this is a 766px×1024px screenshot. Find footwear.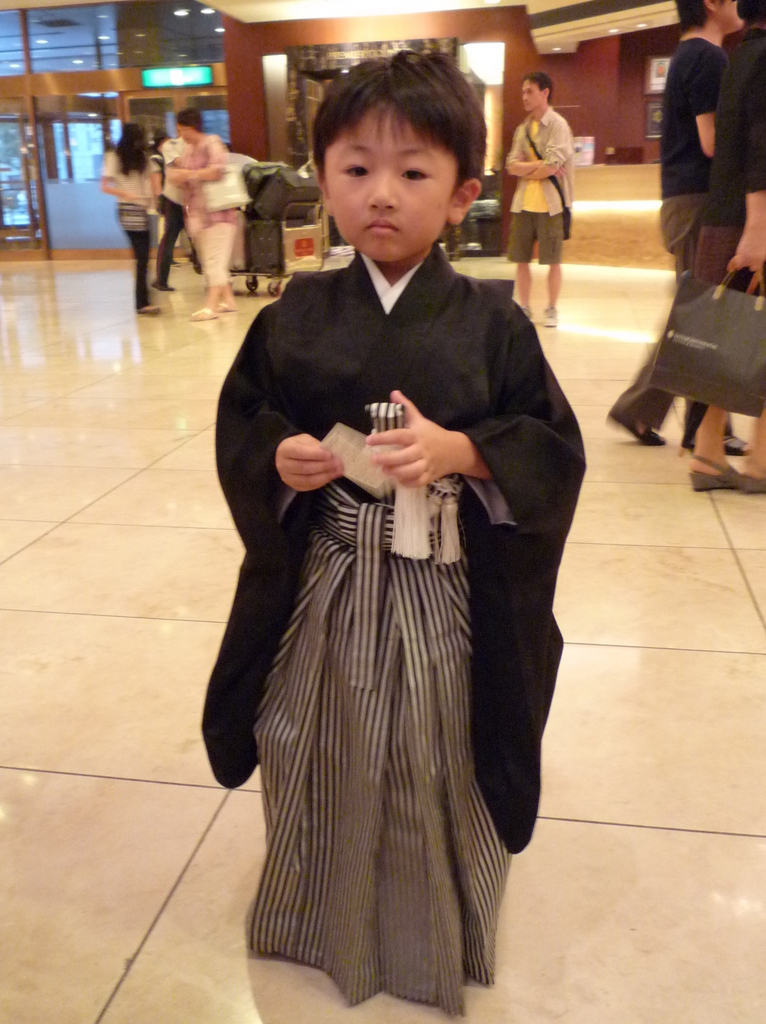
Bounding box: [left=544, top=306, right=563, bottom=331].
